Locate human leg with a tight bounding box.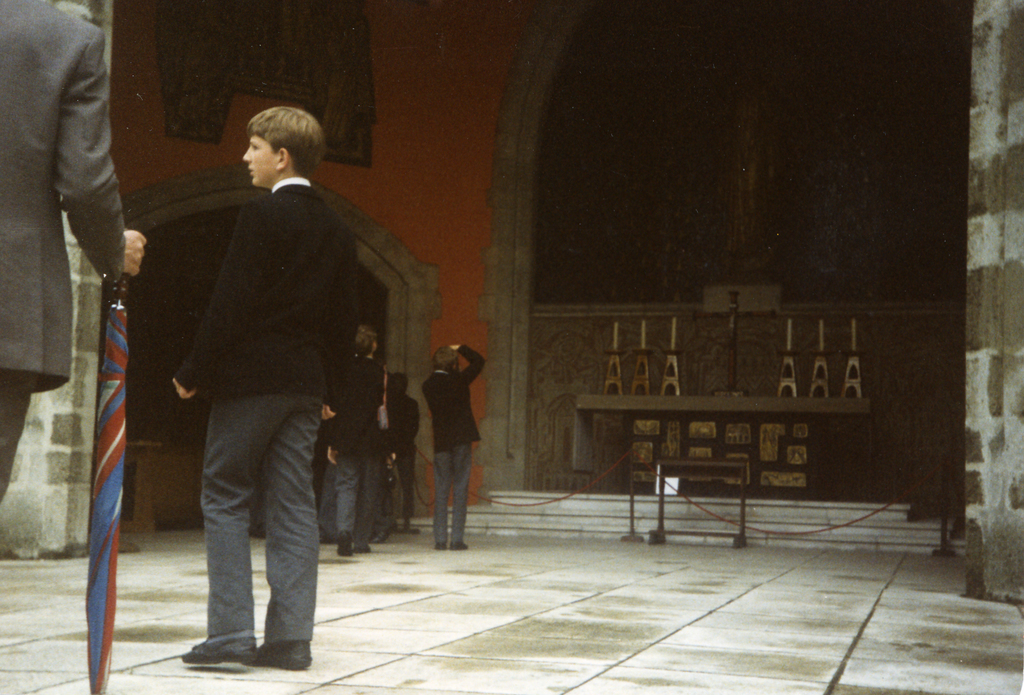
[x1=449, y1=444, x2=470, y2=550].
